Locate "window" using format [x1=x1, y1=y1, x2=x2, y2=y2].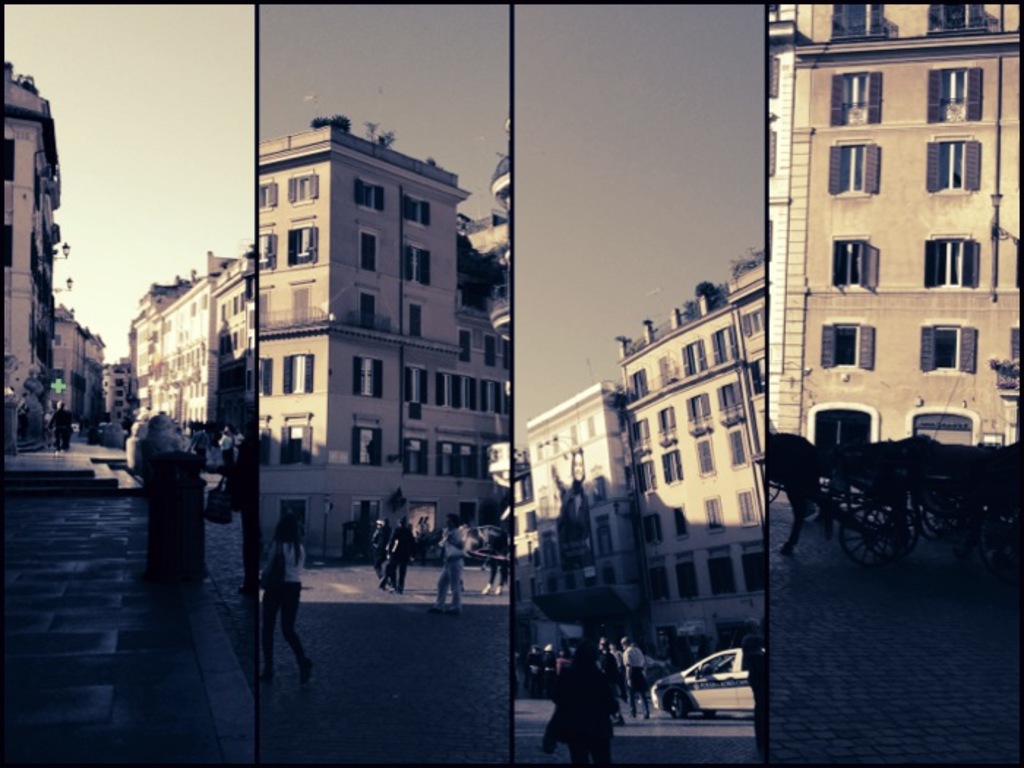
[x1=914, y1=415, x2=974, y2=448].
